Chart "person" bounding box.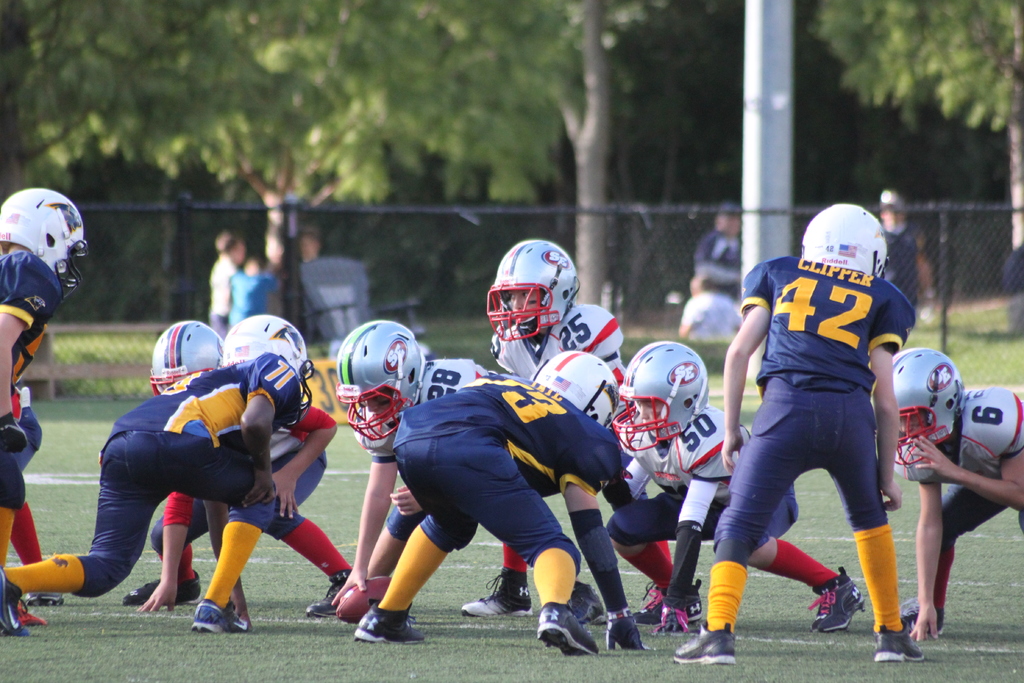
Charted: 207/225/245/340.
